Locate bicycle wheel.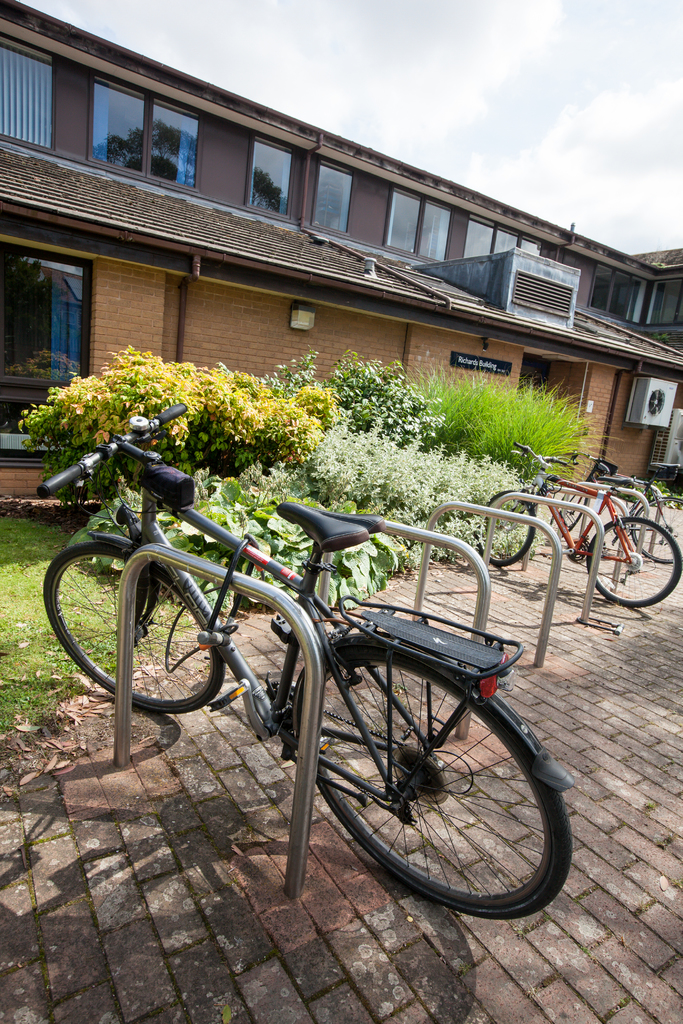
Bounding box: 274:653:576:927.
